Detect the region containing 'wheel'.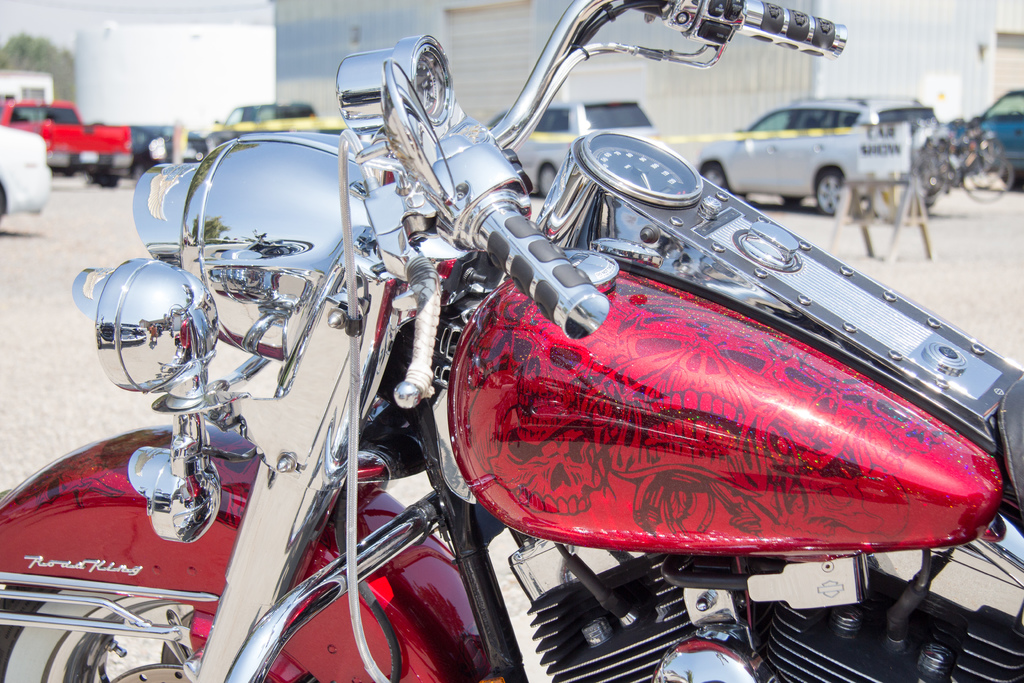
box(0, 579, 308, 682).
